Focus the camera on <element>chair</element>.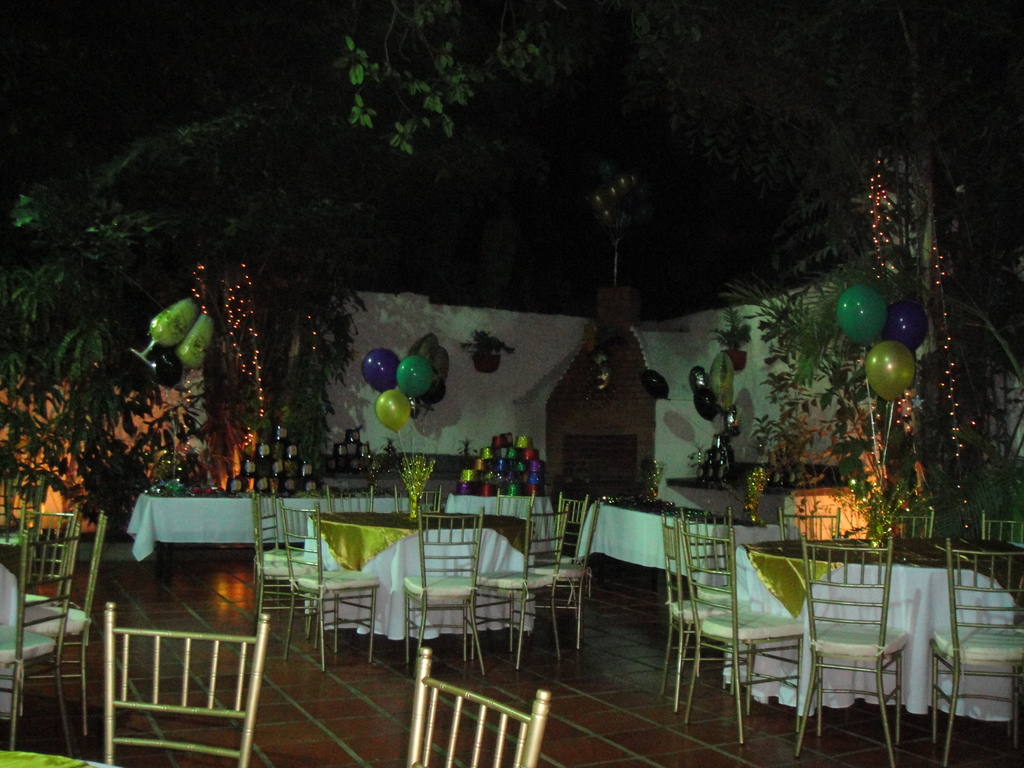
Focus region: [327,483,376,512].
